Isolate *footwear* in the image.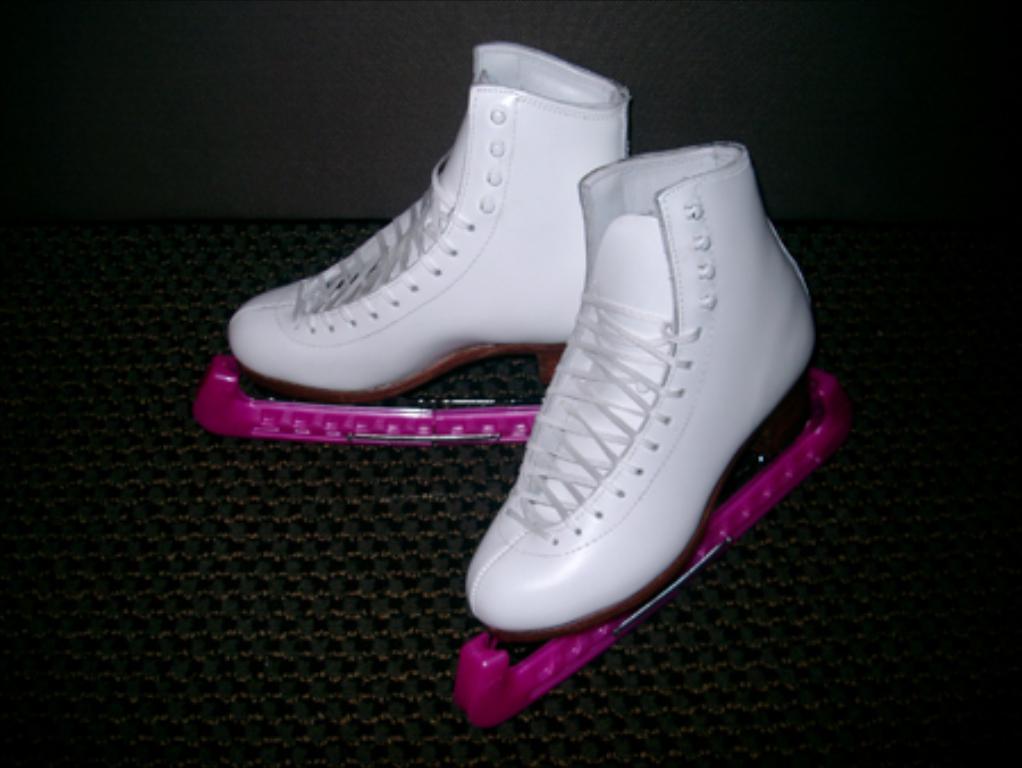
Isolated region: [x1=477, y1=164, x2=806, y2=700].
